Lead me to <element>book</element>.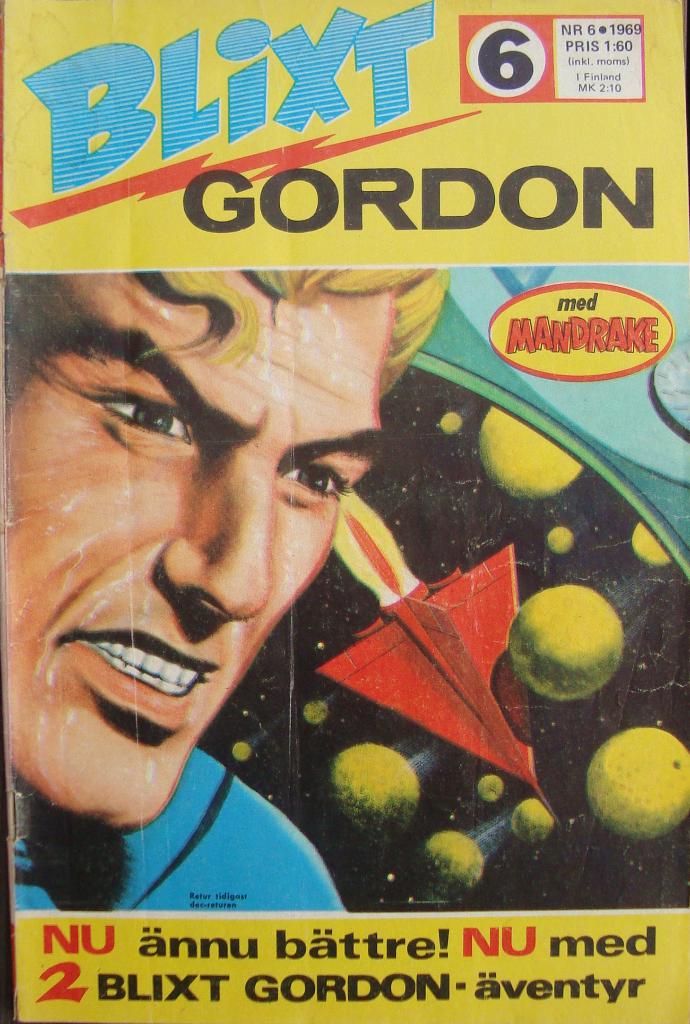
Lead to bbox=(0, 0, 689, 1023).
